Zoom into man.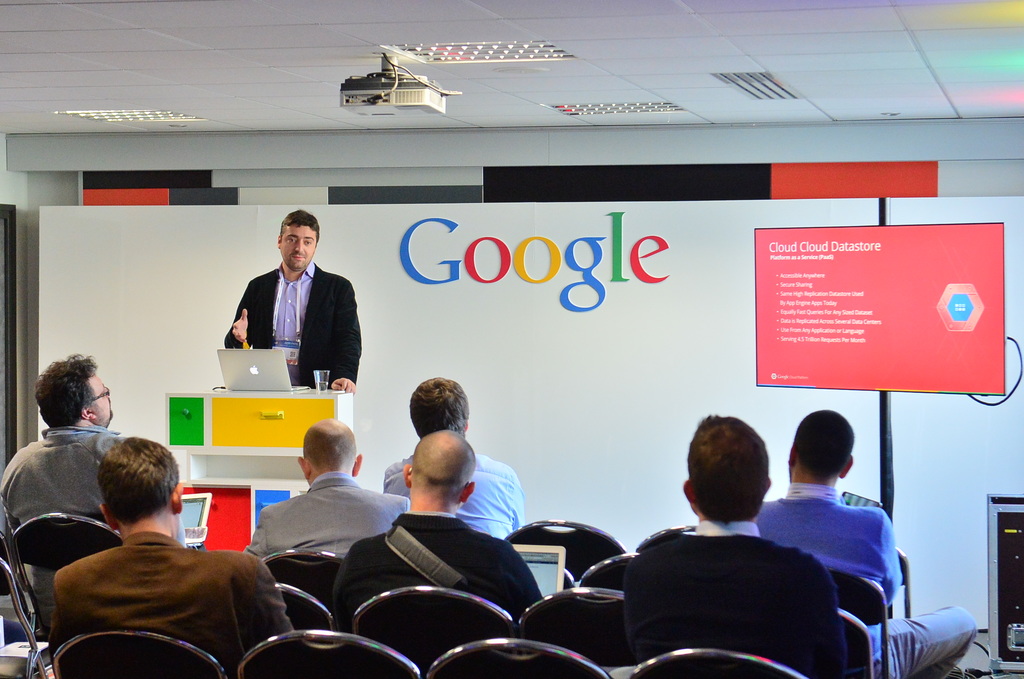
Zoom target: box=[45, 433, 298, 675].
